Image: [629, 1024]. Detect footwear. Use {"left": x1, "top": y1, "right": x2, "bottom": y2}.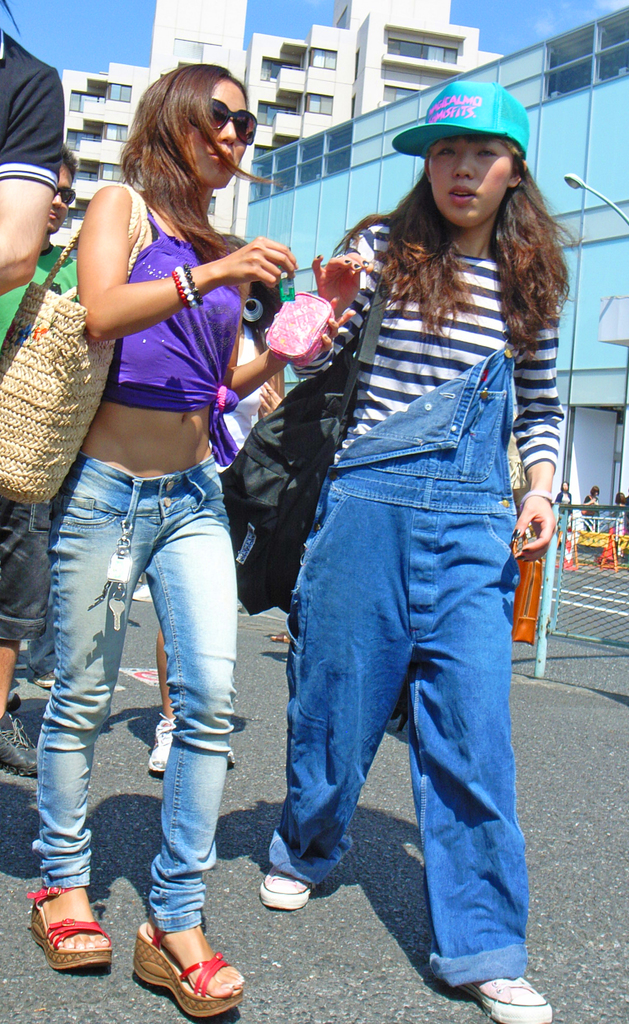
{"left": 149, "top": 715, "right": 171, "bottom": 771}.
